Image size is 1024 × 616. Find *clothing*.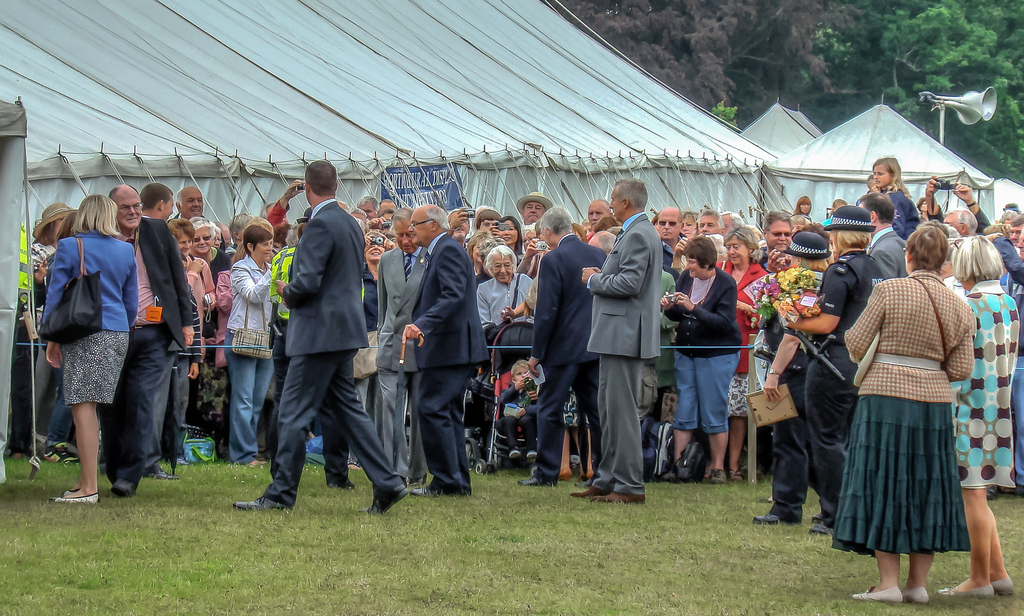
box(258, 158, 373, 501).
